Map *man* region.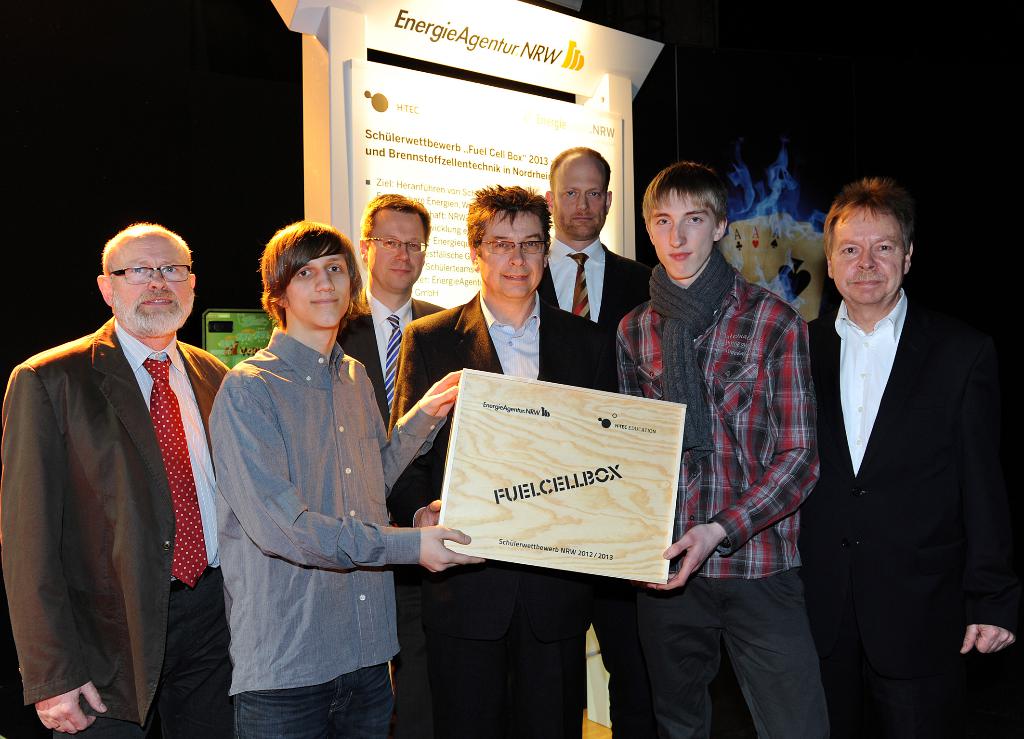
Mapped to [387, 188, 666, 738].
